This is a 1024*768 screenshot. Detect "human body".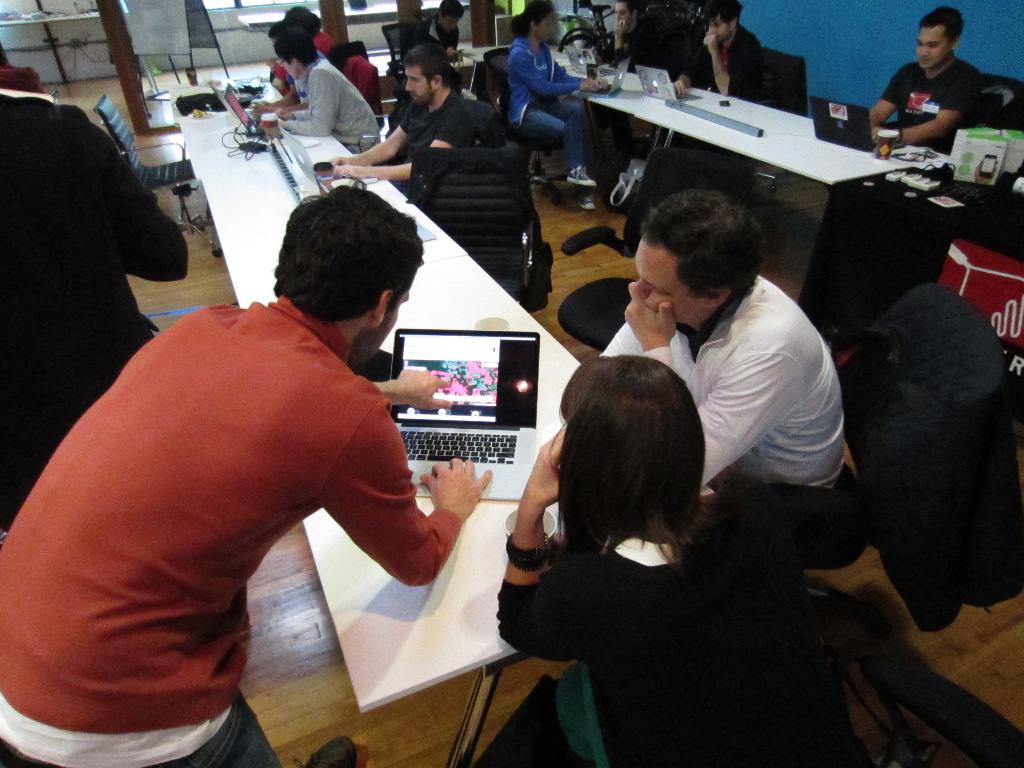
Rect(0, 160, 447, 765).
